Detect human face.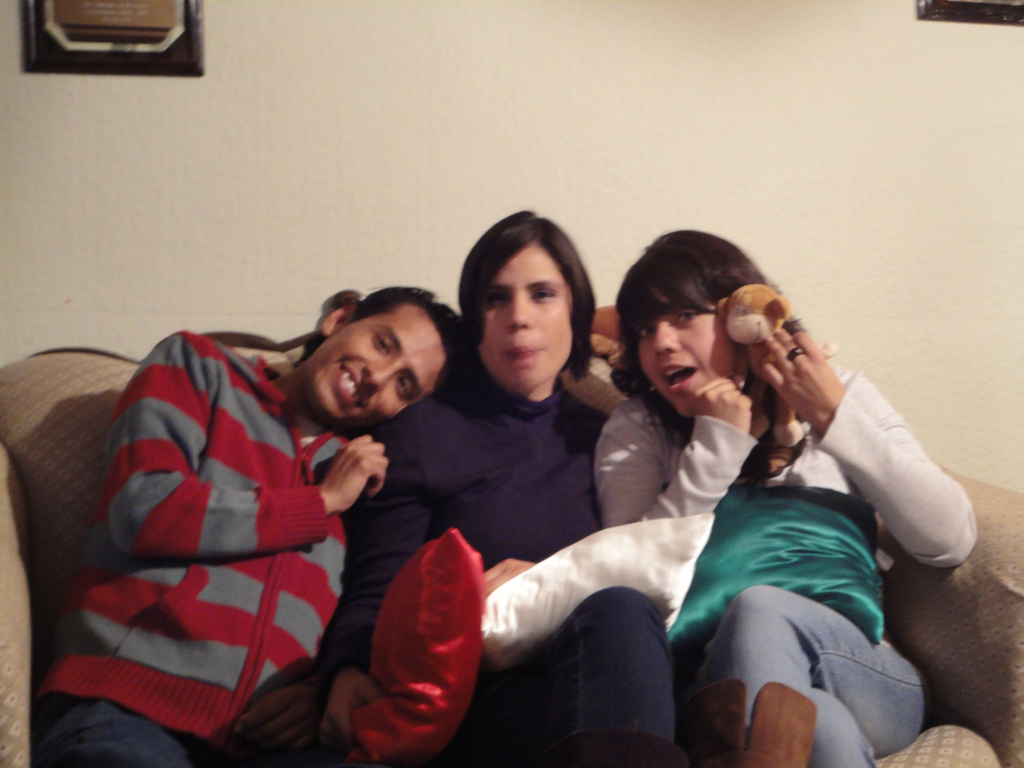
Detected at region(314, 299, 451, 420).
